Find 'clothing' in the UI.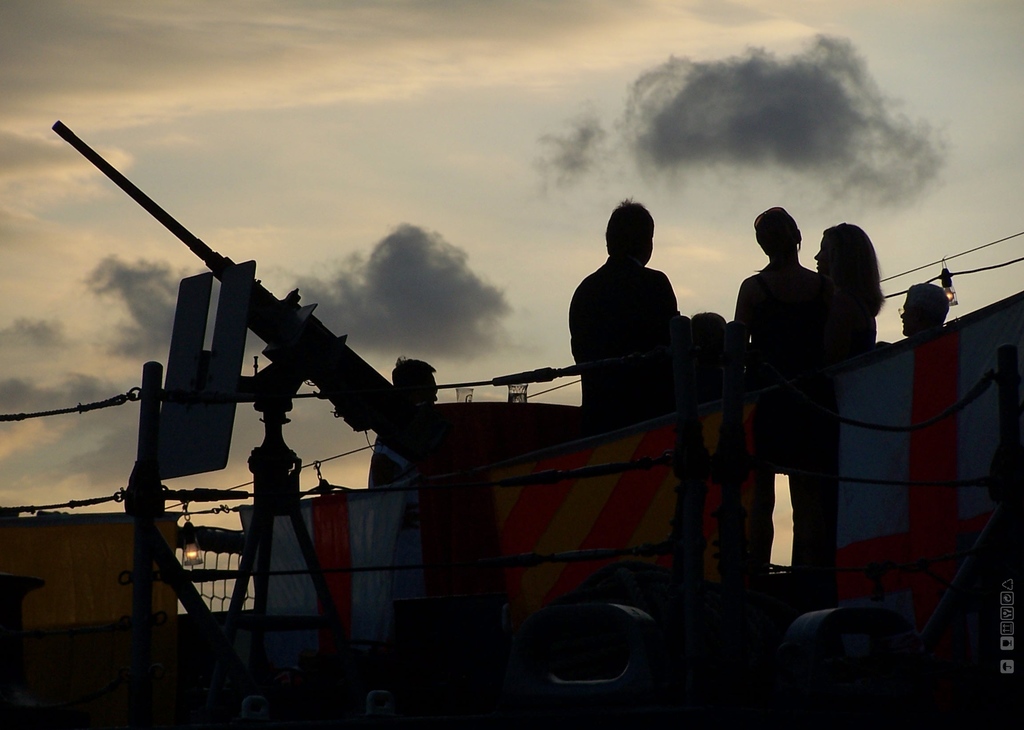
UI element at 568:257:688:404.
